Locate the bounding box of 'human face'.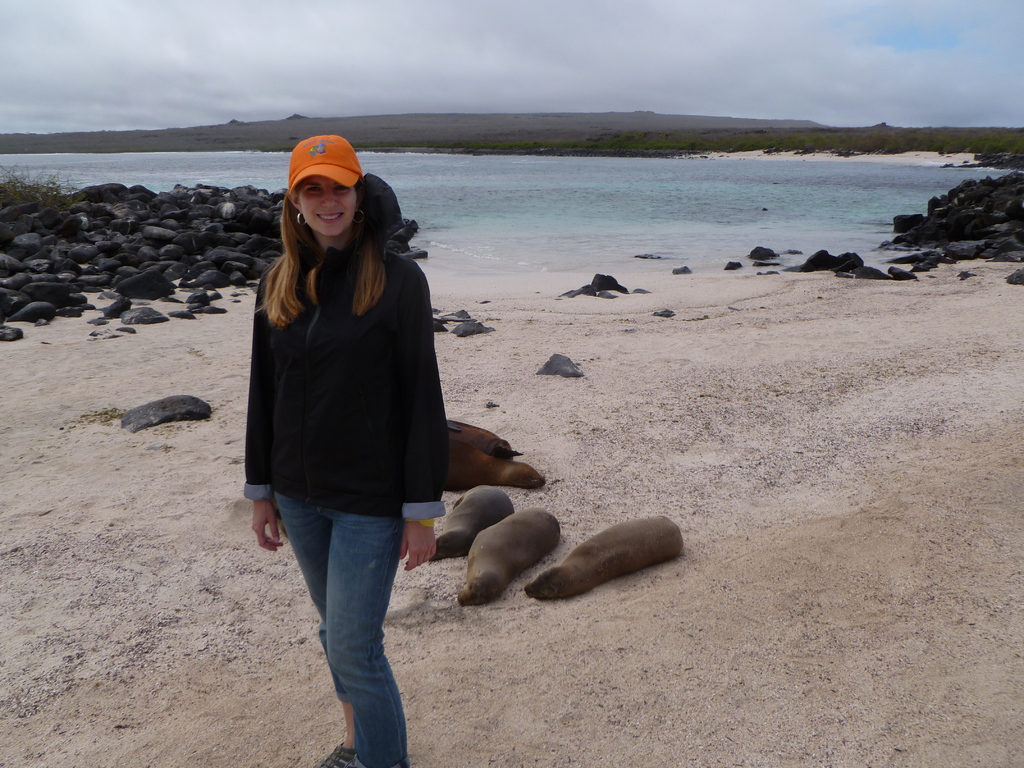
Bounding box: 298, 175, 357, 234.
